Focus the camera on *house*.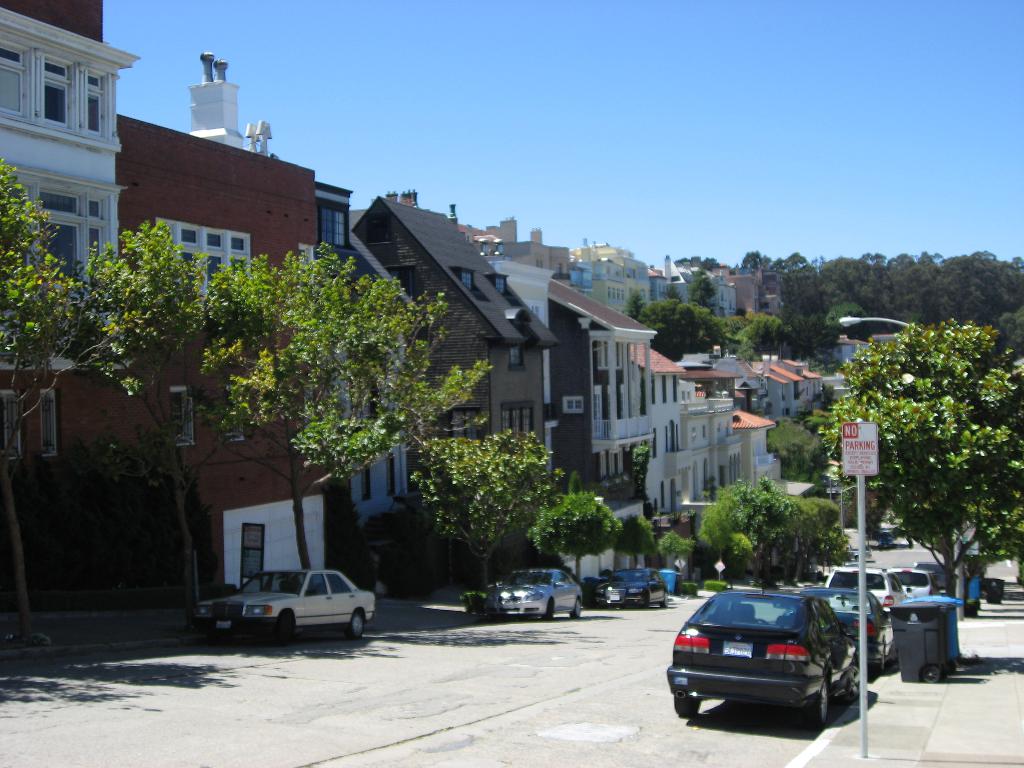
Focus region: l=673, t=375, r=721, b=562.
